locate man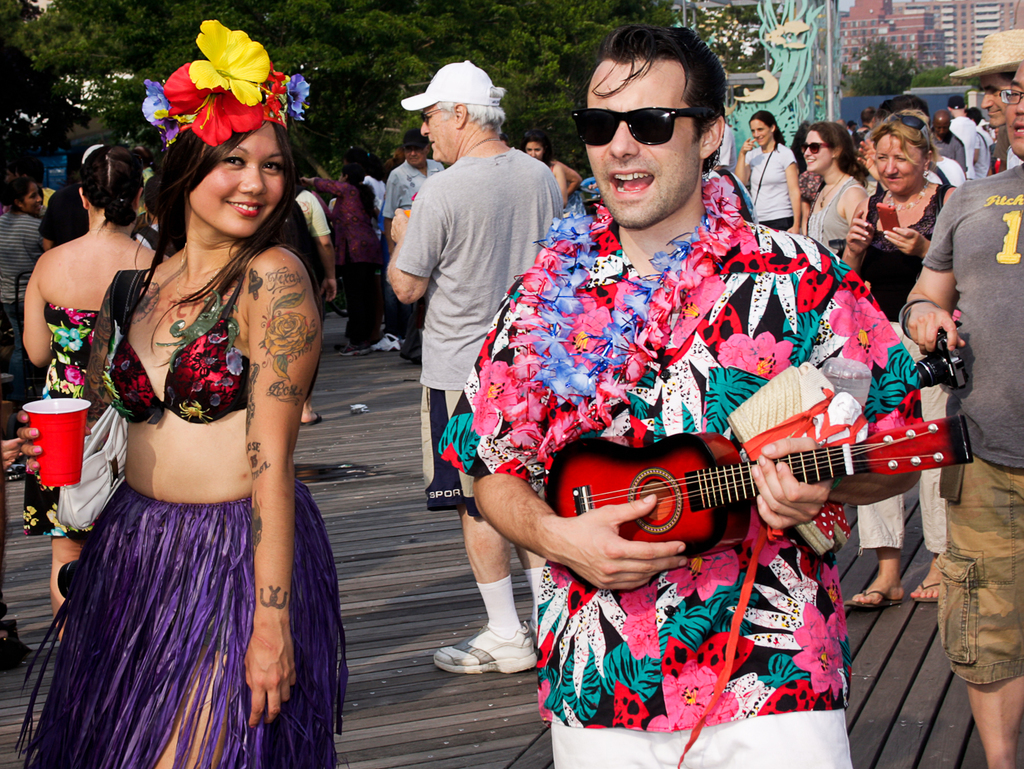
bbox=[946, 91, 981, 182]
